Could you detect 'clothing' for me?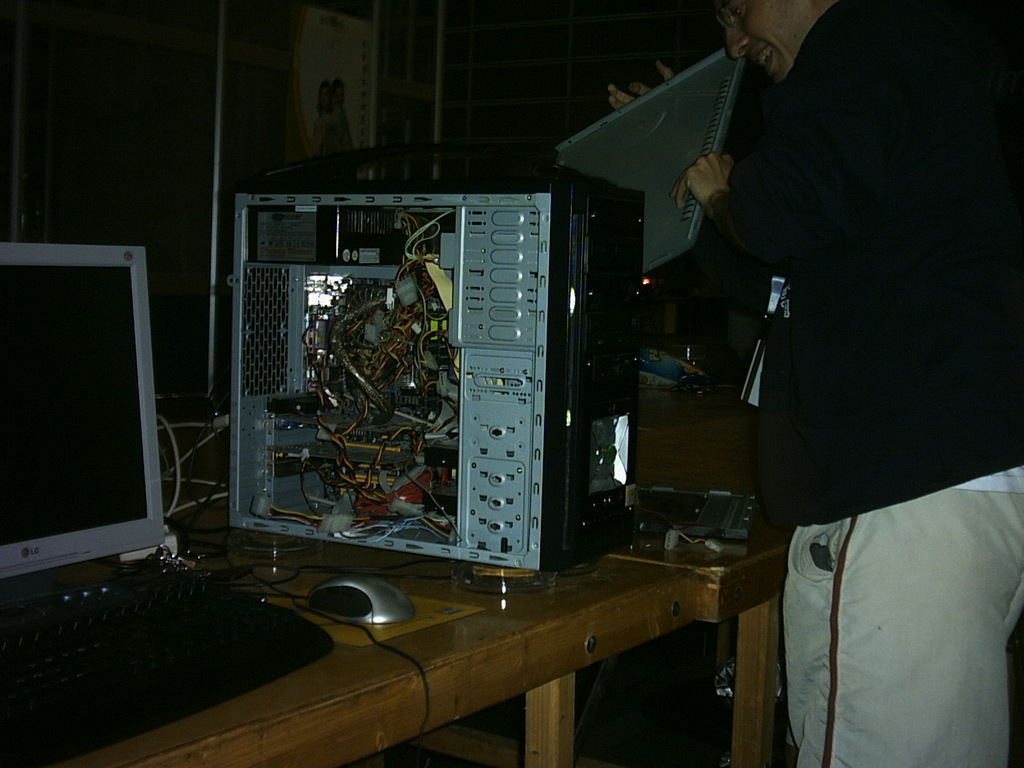
Detection result: Rect(704, 0, 1017, 684).
